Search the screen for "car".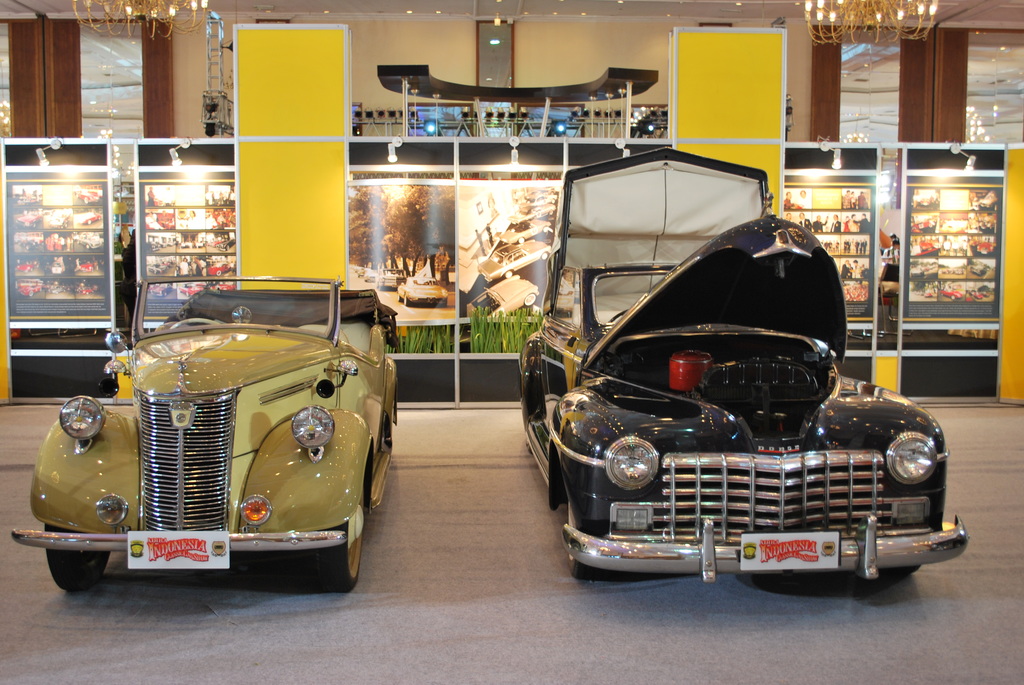
Found at {"x1": 927, "y1": 291, "x2": 932, "y2": 299}.
